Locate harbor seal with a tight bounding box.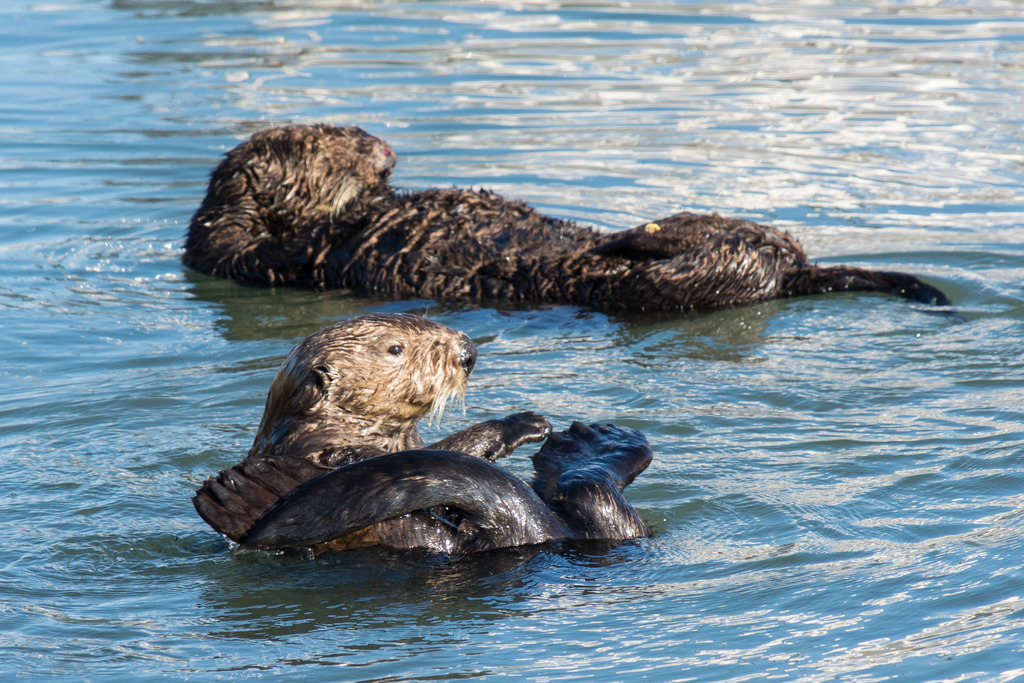
BBox(184, 121, 953, 315).
